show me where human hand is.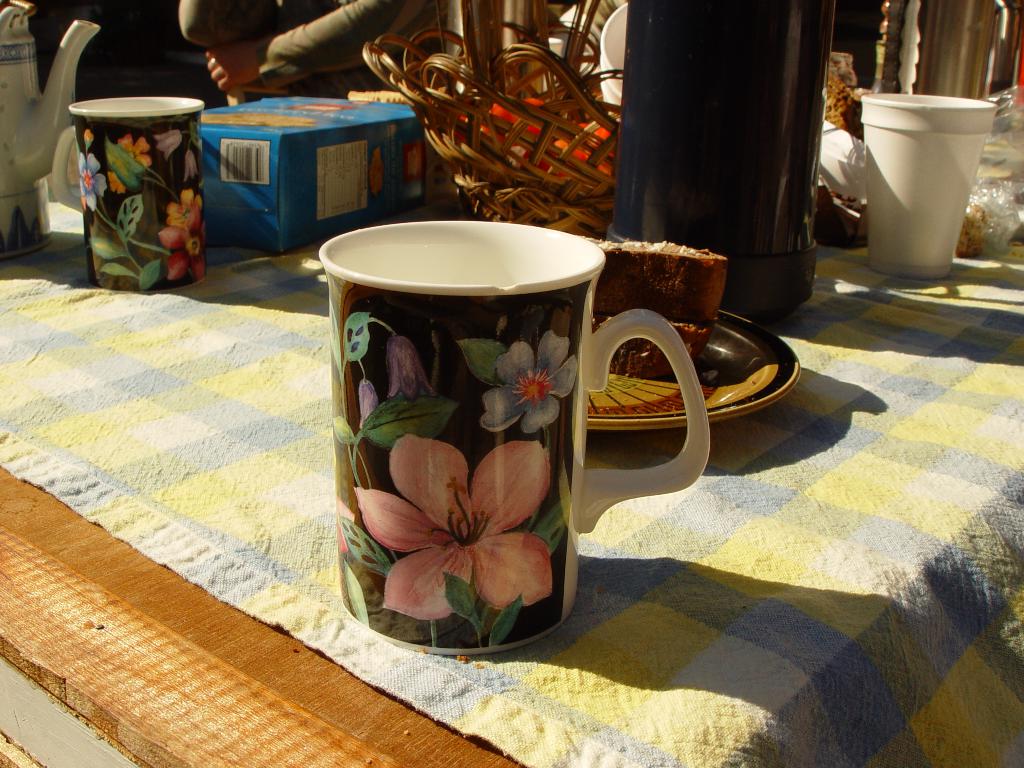
human hand is at [x1=200, y1=36, x2=258, y2=95].
